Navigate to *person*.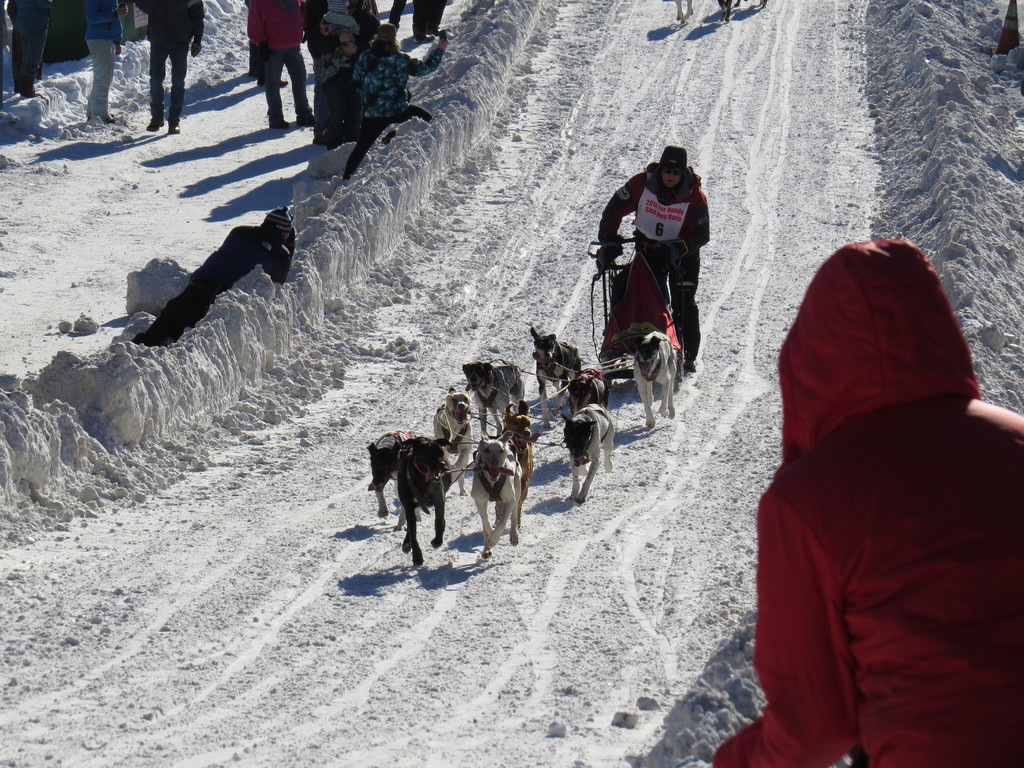
Navigation target: [x1=137, y1=0, x2=207, y2=137].
